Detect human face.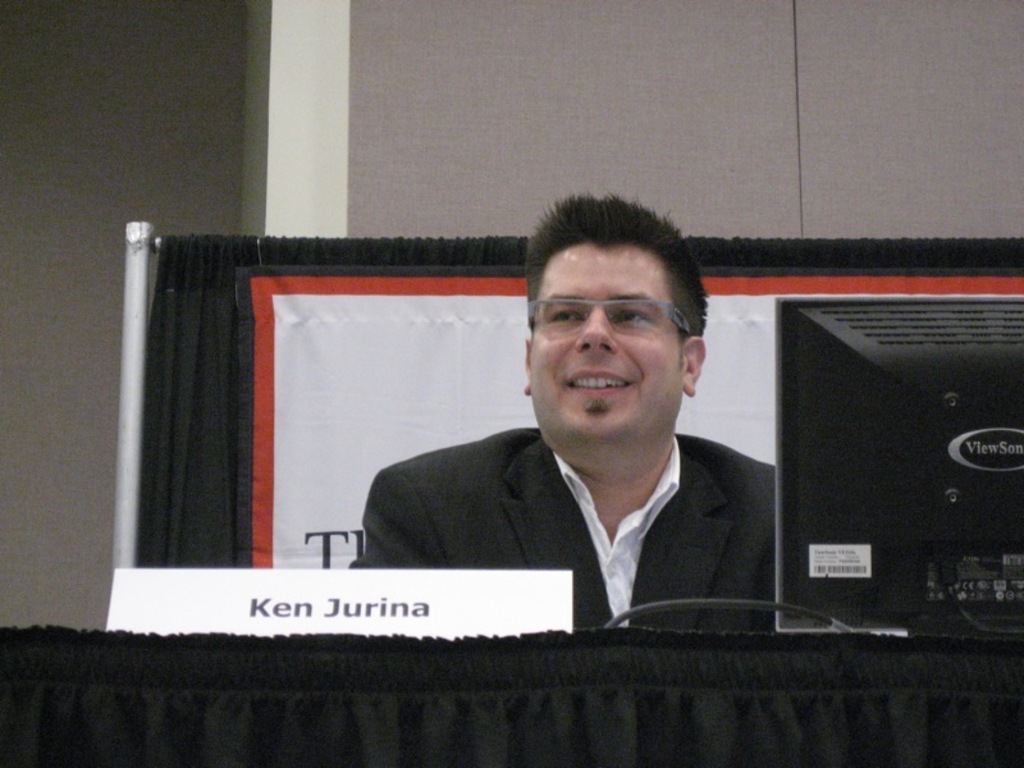
Detected at (left=531, top=269, right=677, bottom=449).
